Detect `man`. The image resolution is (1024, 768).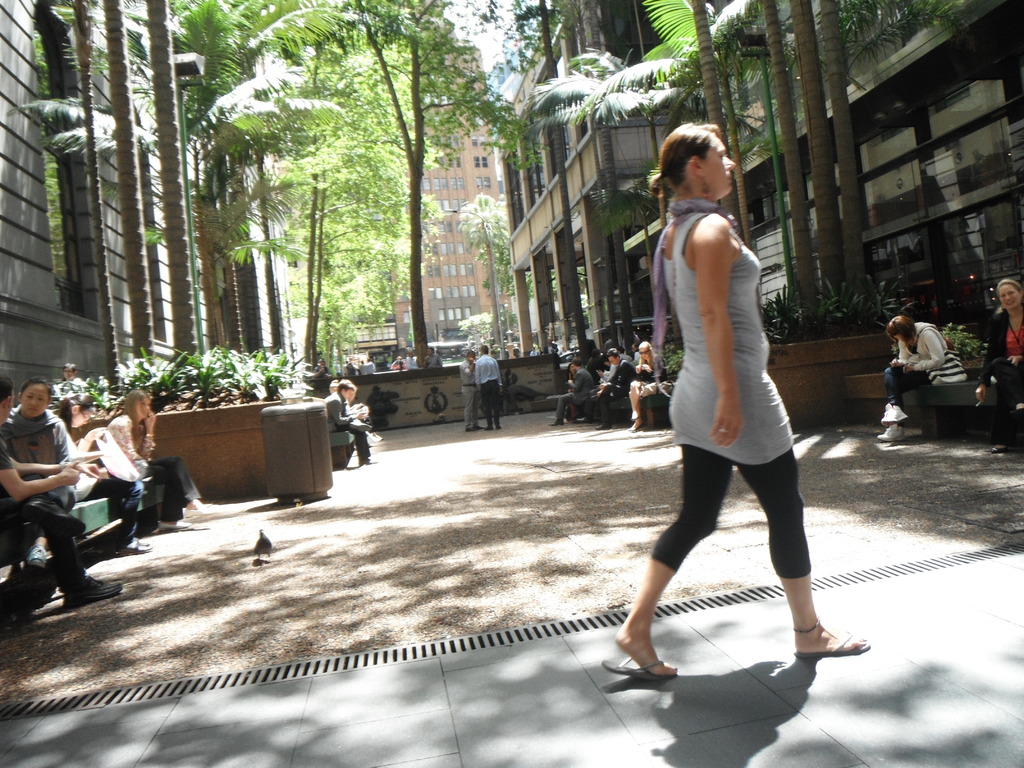
<region>475, 348, 503, 431</region>.
